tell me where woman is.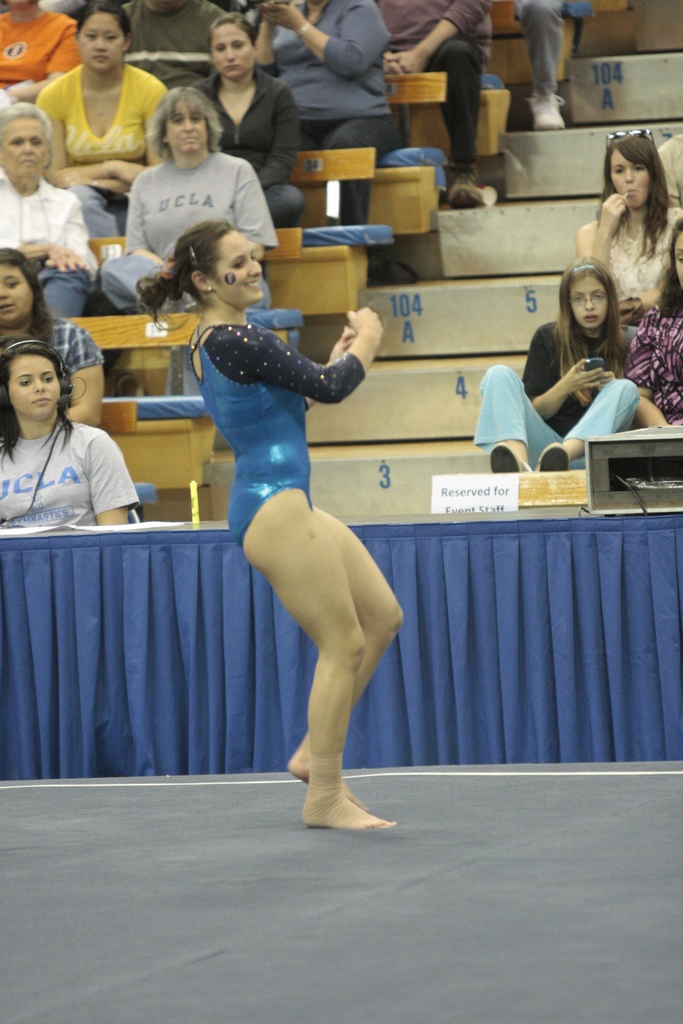
woman is at 20:0:179:237.
